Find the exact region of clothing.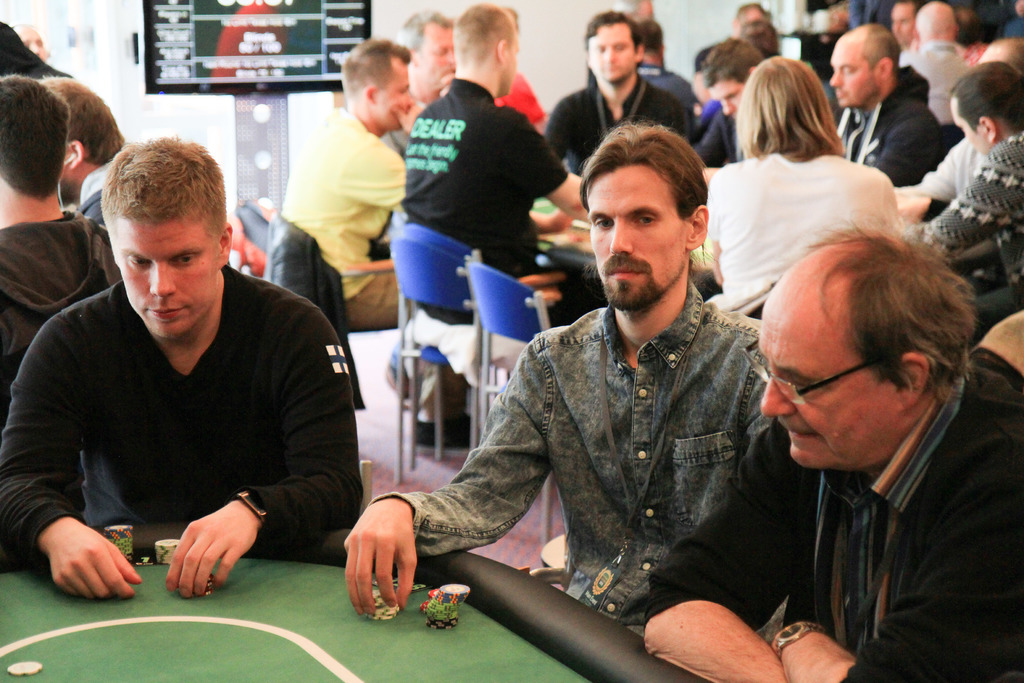
Exact region: select_region(688, 96, 742, 174).
